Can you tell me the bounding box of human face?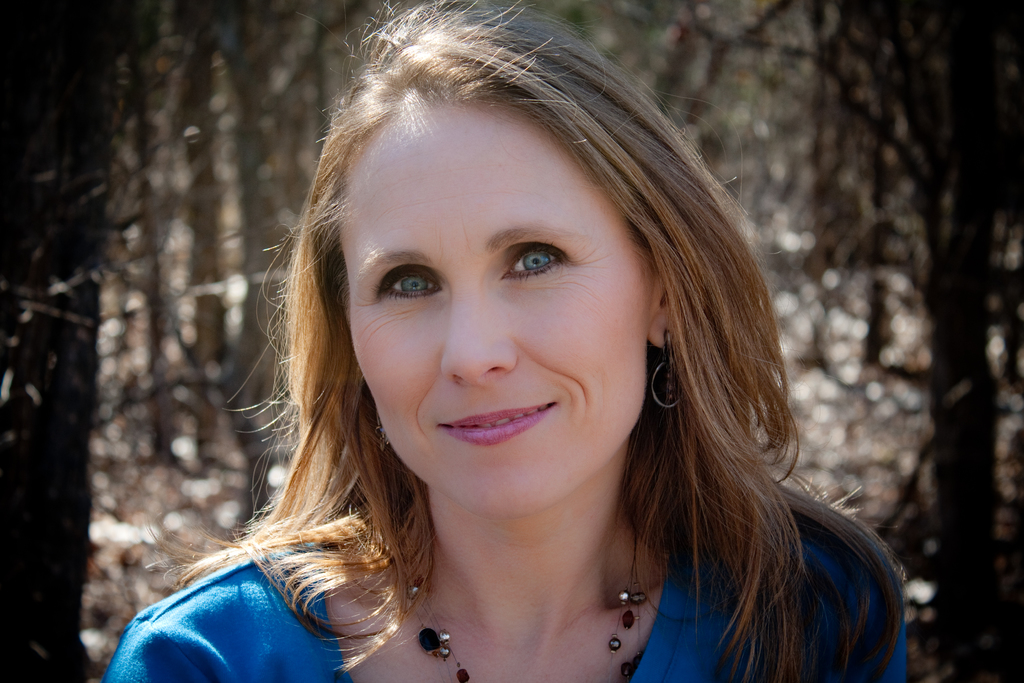
341/103/648/518.
